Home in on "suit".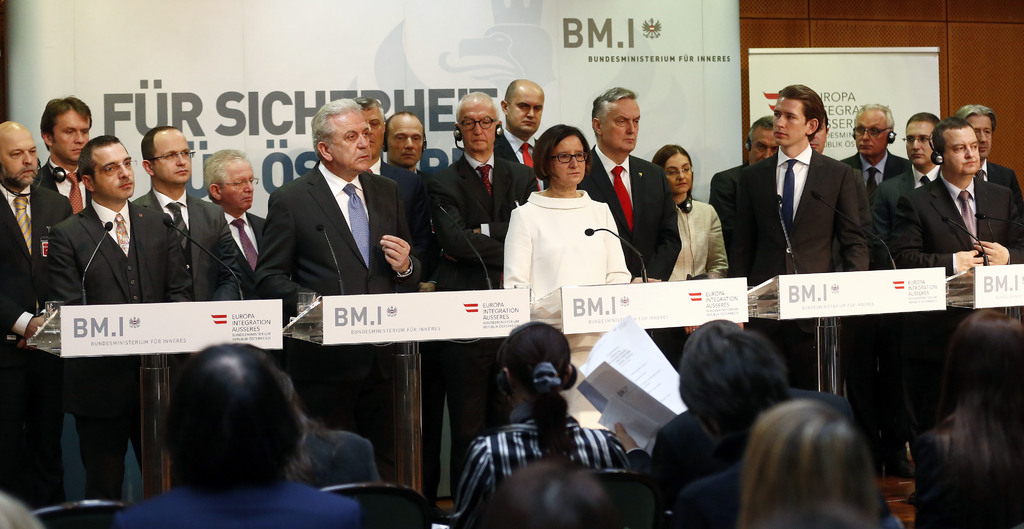
Homed in at x1=706, y1=161, x2=745, y2=242.
